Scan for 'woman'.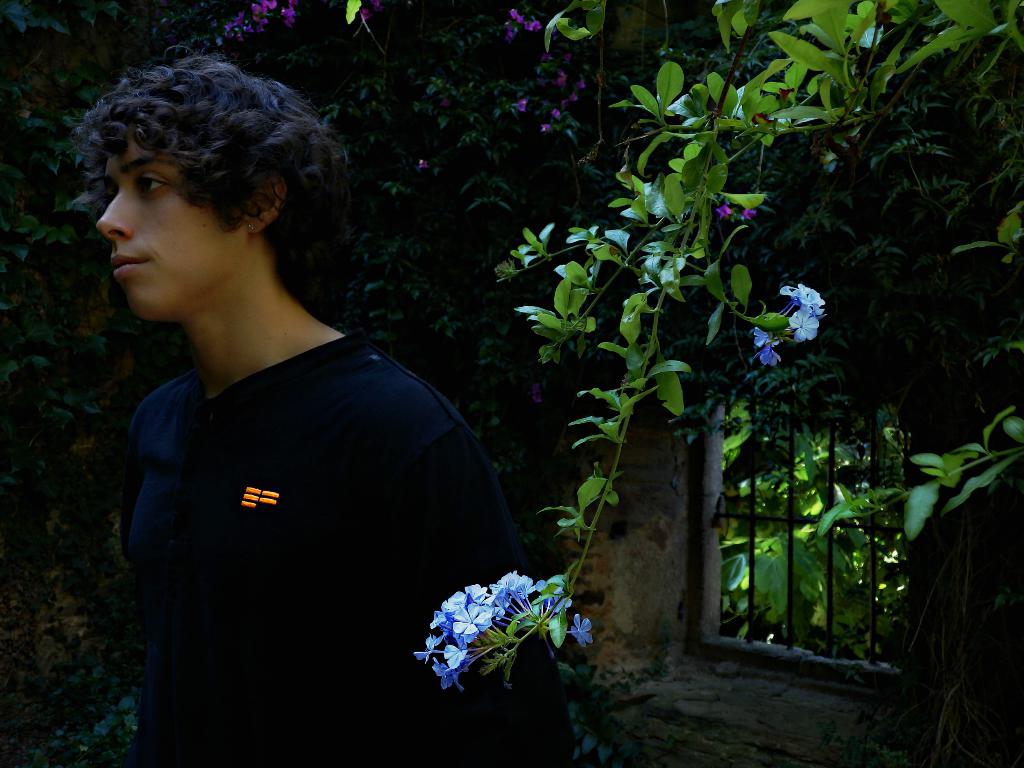
Scan result: (97, 19, 636, 757).
